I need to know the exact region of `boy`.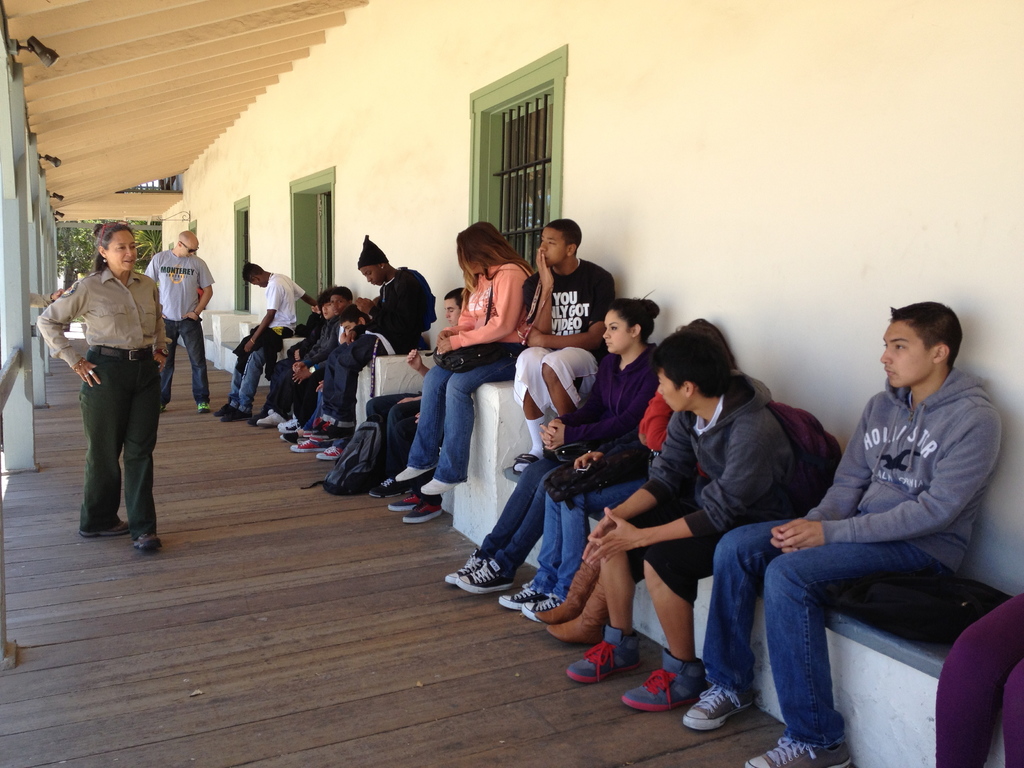
Region: [730,275,995,727].
